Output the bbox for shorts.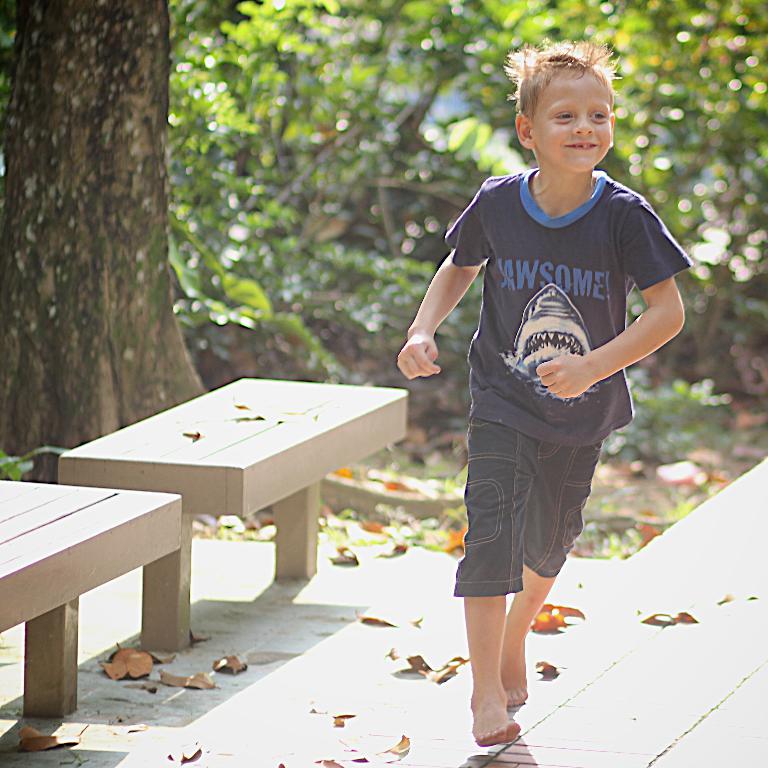
l=452, t=414, r=620, b=592.
